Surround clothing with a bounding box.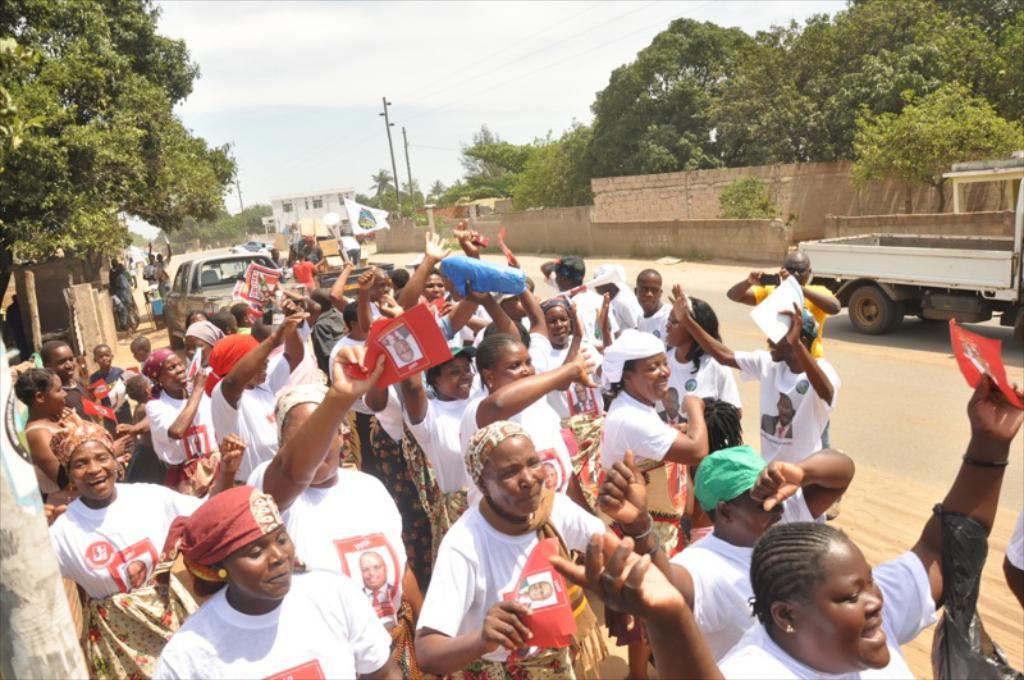
(left=329, top=333, right=385, bottom=455).
